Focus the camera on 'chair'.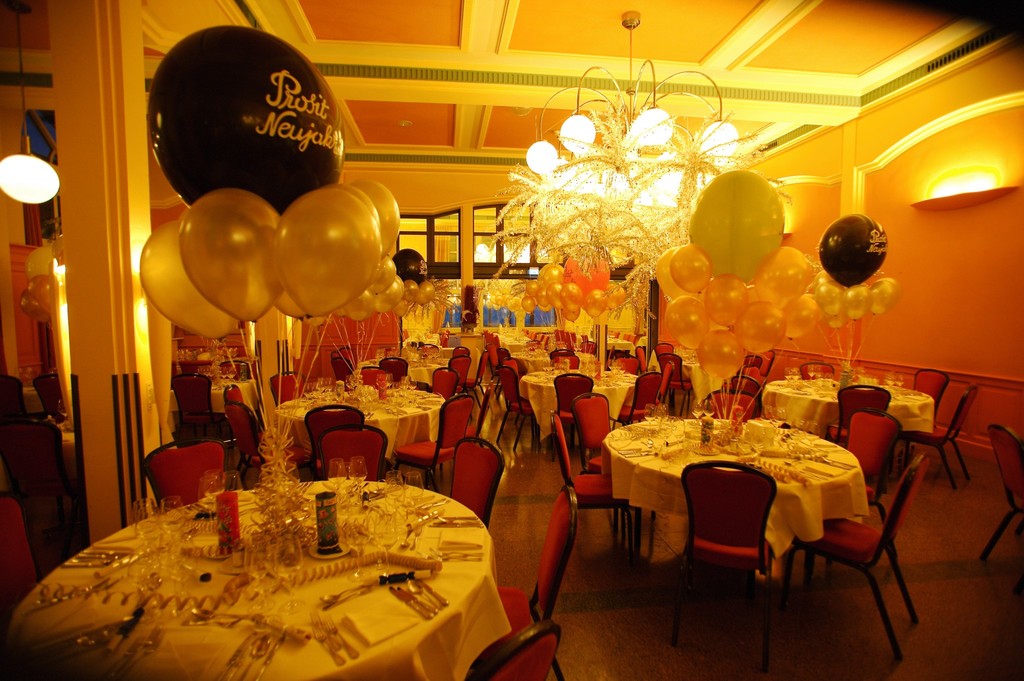
Focus region: [x1=758, y1=352, x2=771, y2=389].
